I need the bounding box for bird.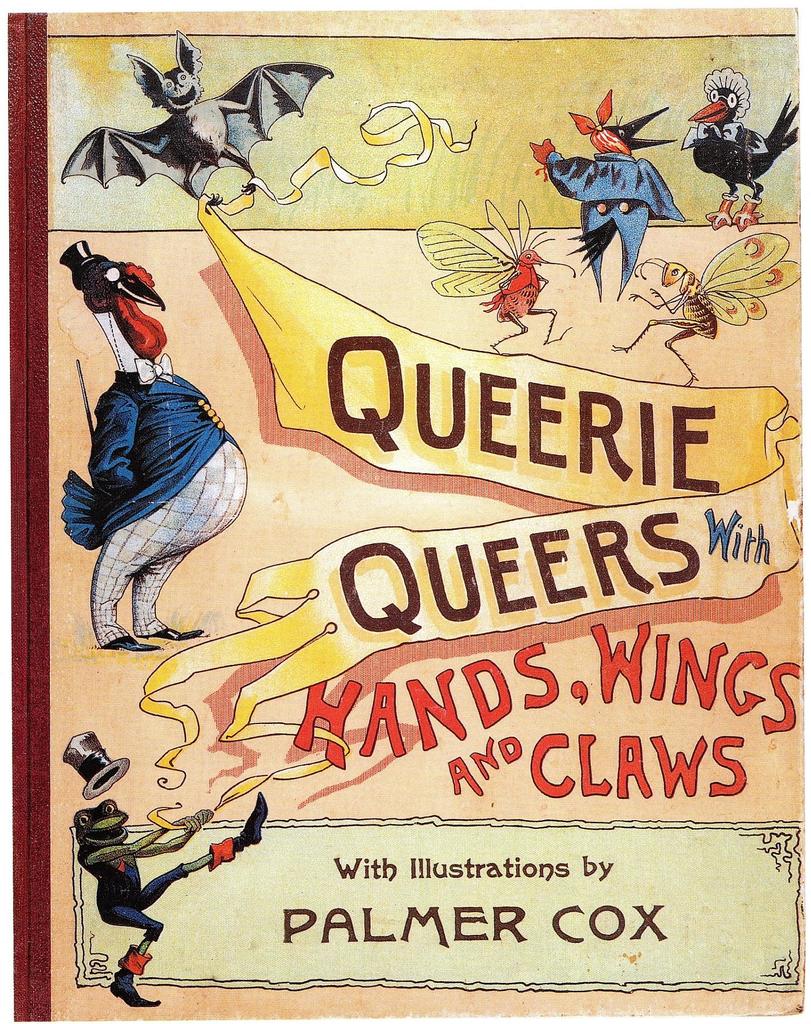
Here it is: 62/241/246/655.
